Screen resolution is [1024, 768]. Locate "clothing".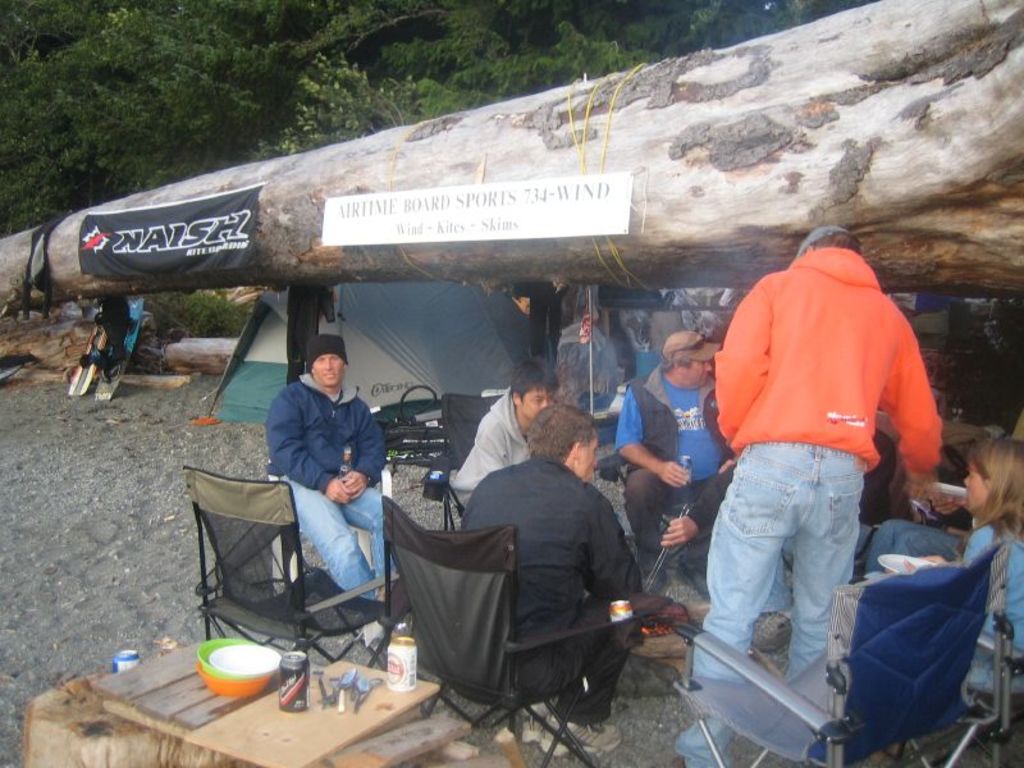
box=[910, 526, 1023, 659].
